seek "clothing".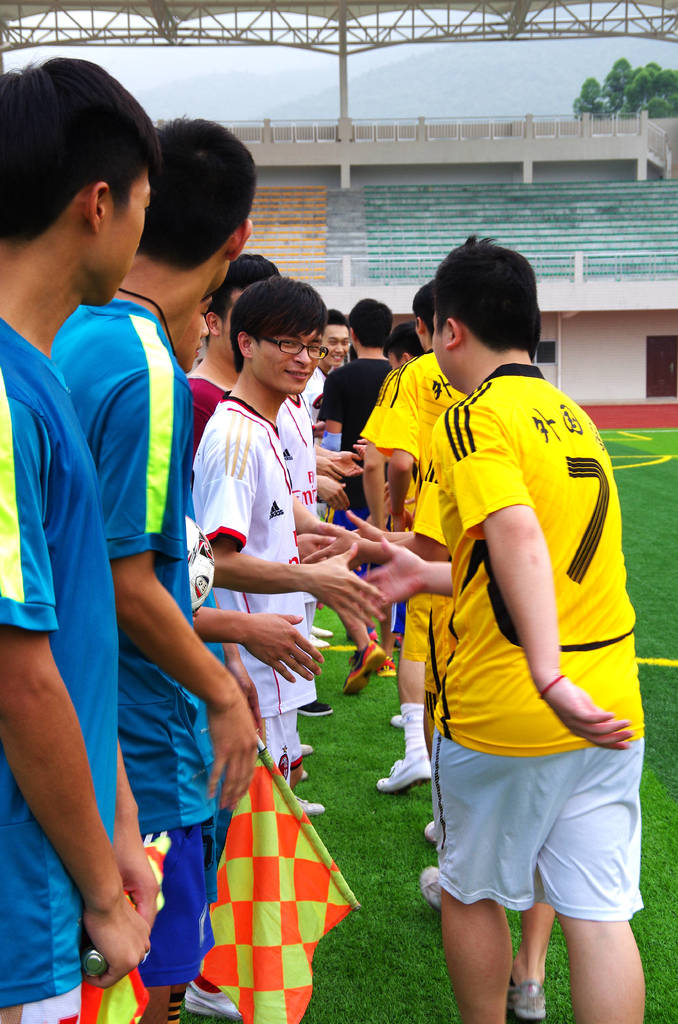
detection(314, 353, 390, 591).
